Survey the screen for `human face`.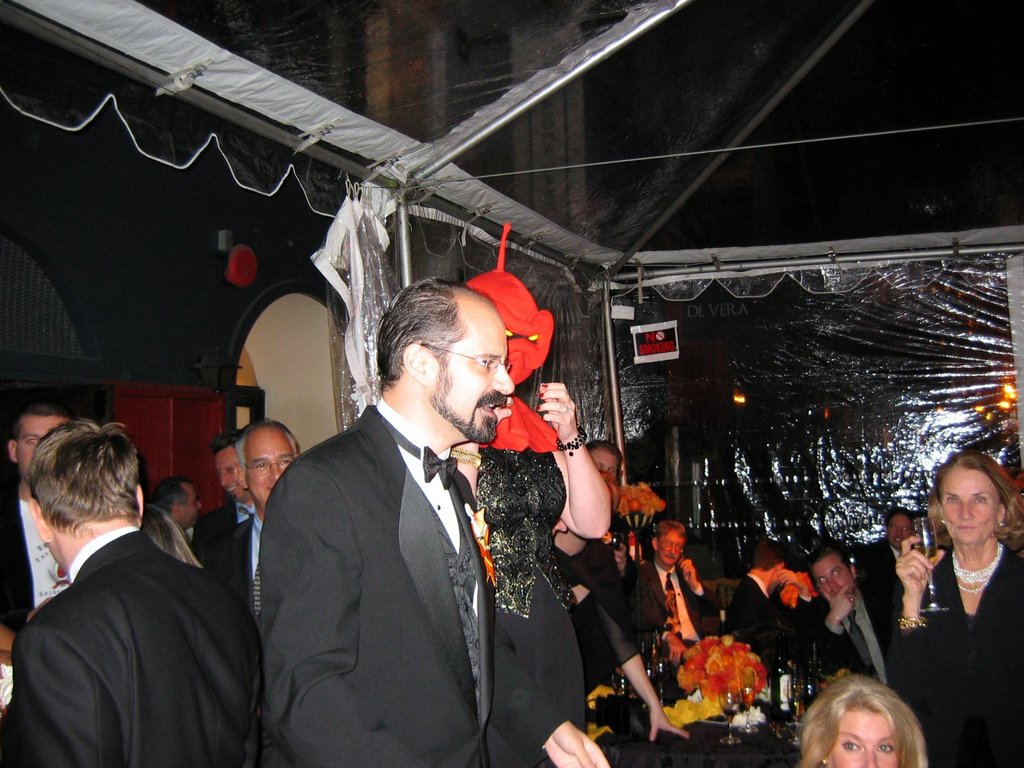
Survey found: {"x1": 17, "y1": 414, "x2": 76, "y2": 484}.
